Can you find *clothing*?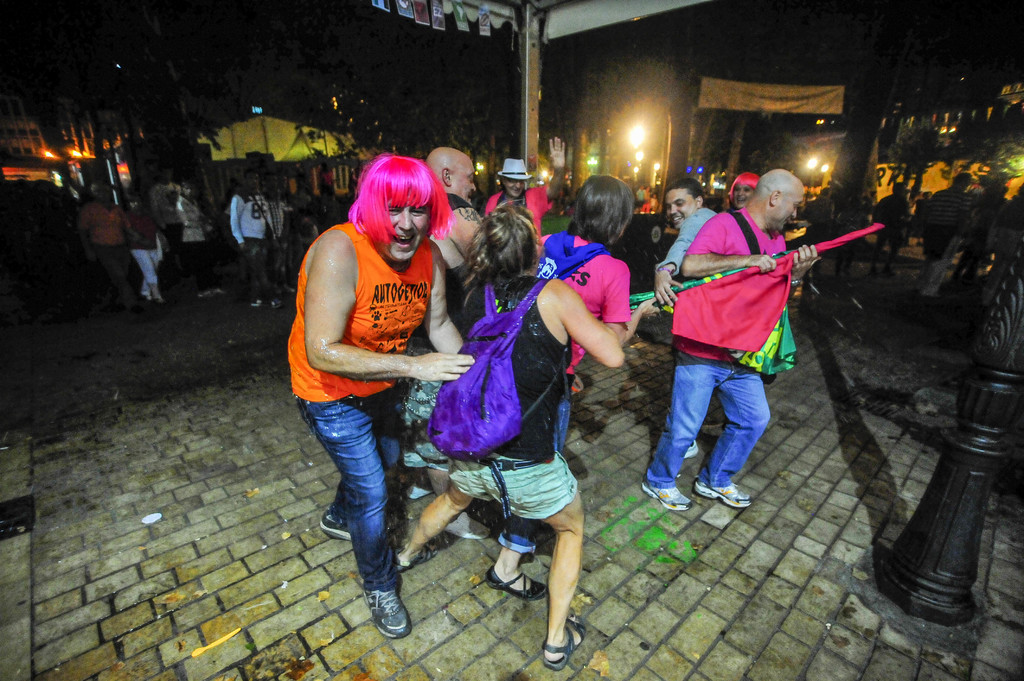
Yes, bounding box: select_region(657, 204, 711, 272).
